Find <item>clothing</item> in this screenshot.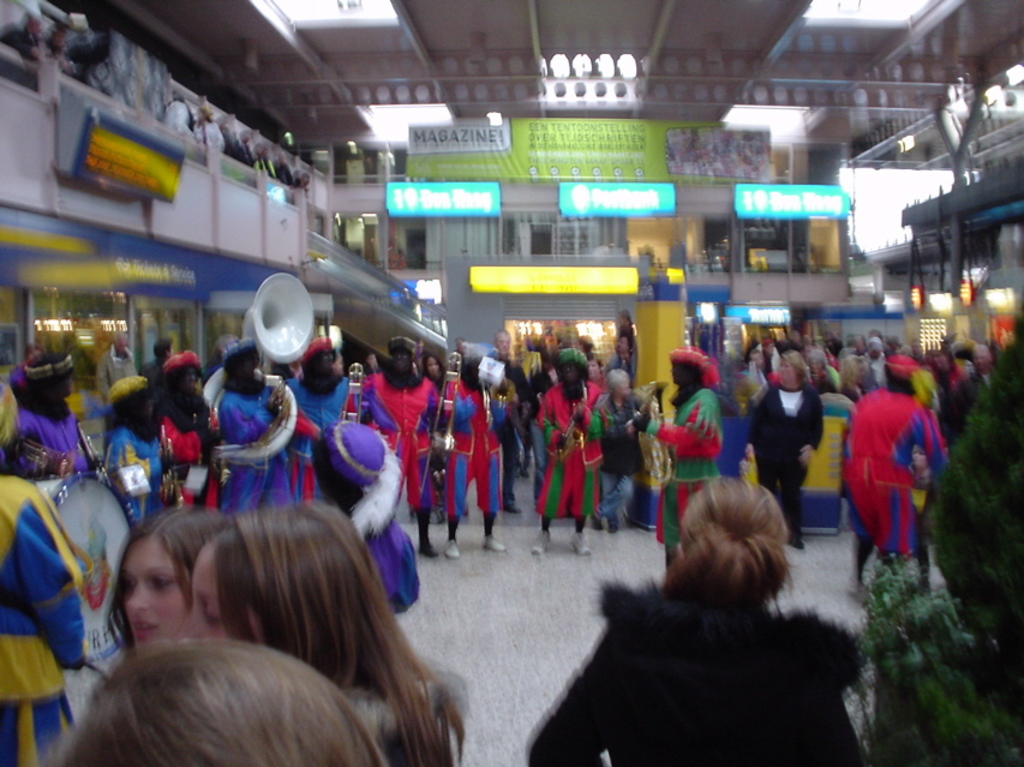
The bounding box for <item>clothing</item> is <bbox>103, 426, 175, 531</bbox>.
